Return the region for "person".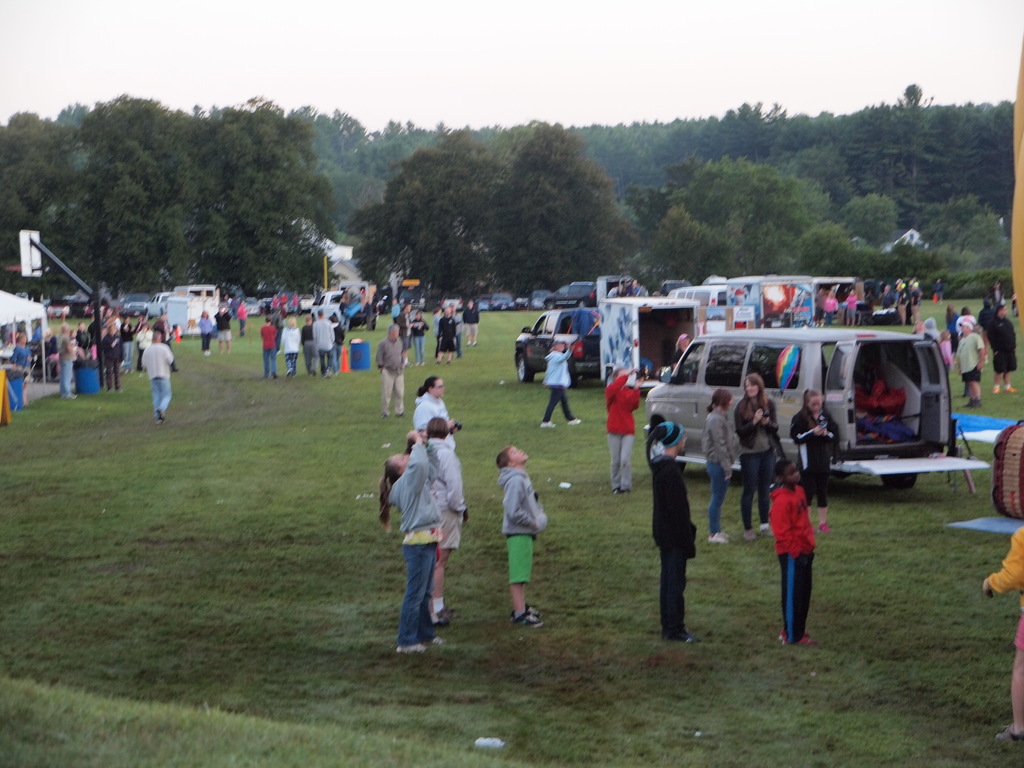
x1=785 y1=385 x2=842 y2=516.
